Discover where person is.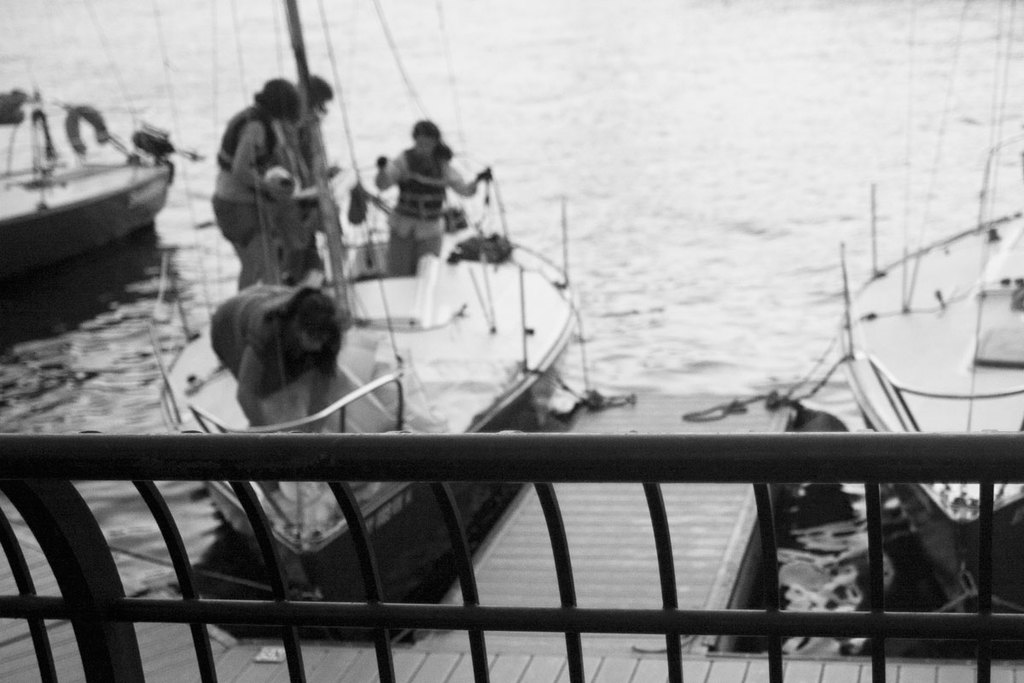
Discovered at 294:73:349:297.
